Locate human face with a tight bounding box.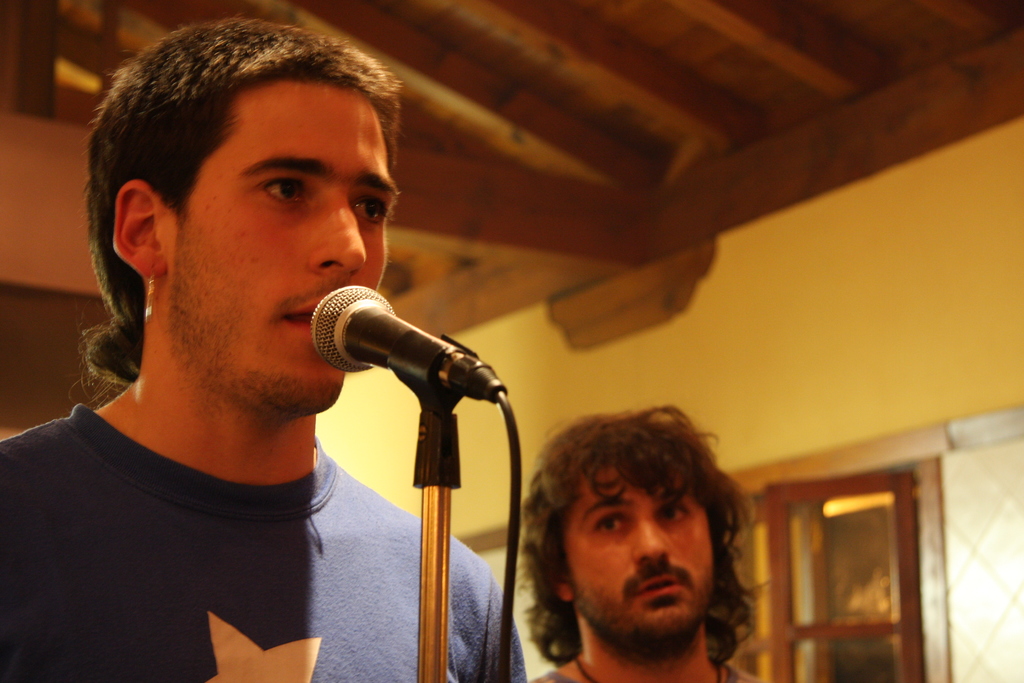
bbox=[563, 465, 714, 638].
